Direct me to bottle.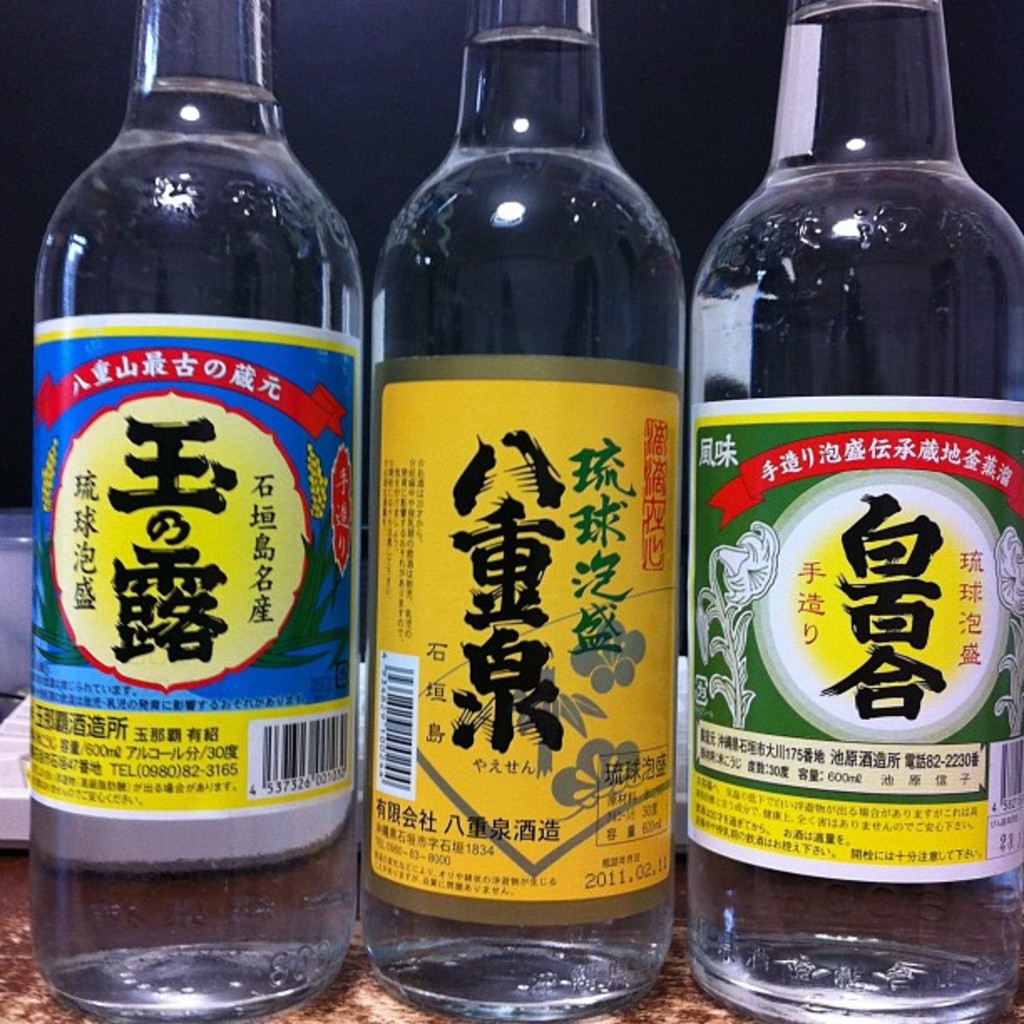
Direction: <bbox>380, 0, 679, 1022</bbox>.
